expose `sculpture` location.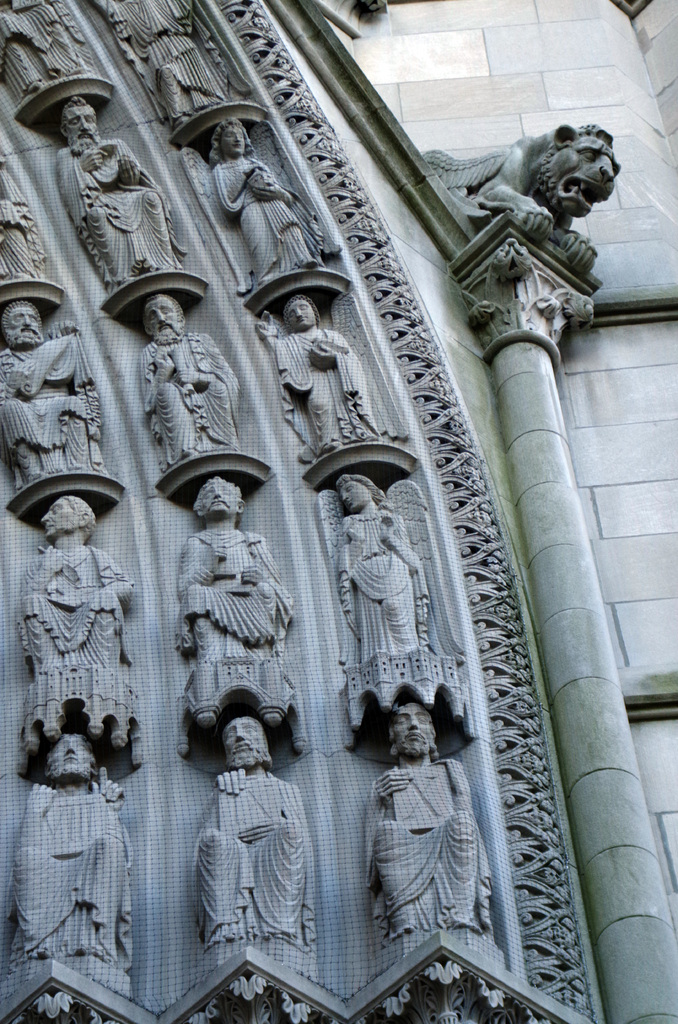
Exposed at BBox(7, 717, 135, 998).
